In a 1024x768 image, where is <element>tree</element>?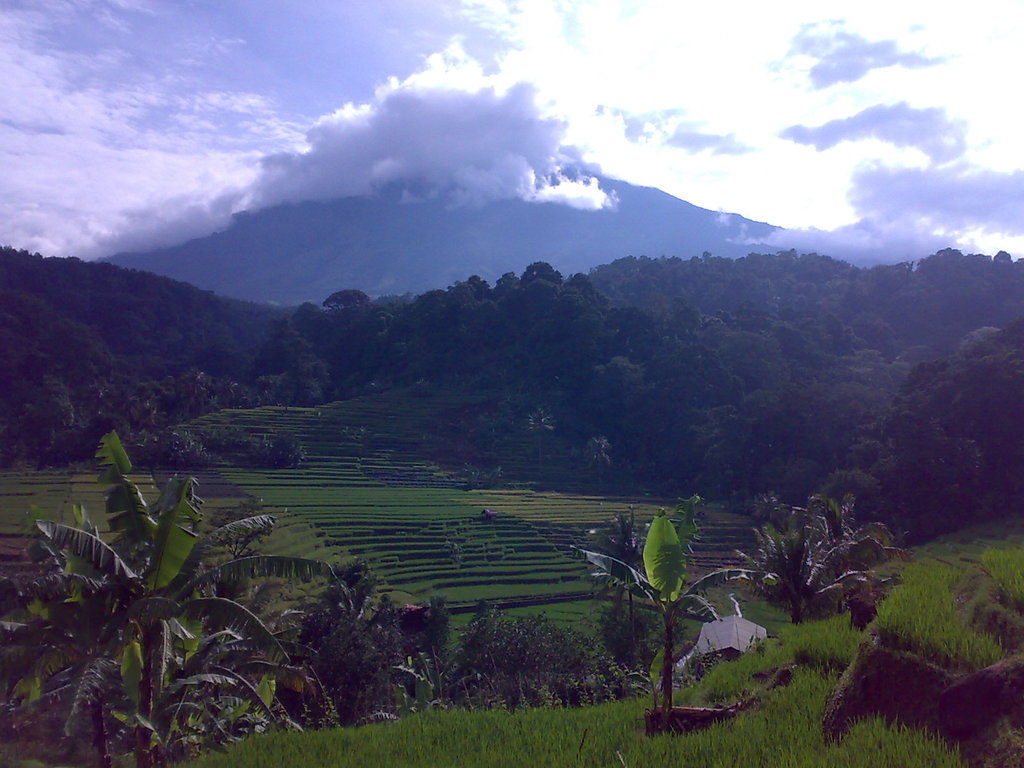
<box>530,409,554,440</box>.
